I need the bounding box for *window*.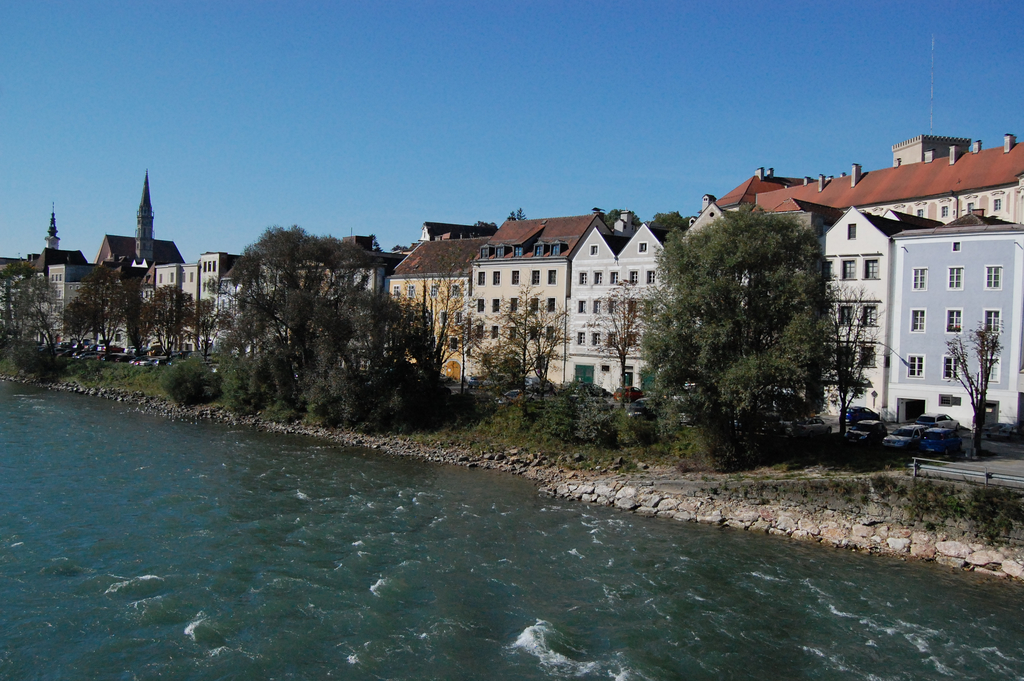
Here it is: <region>476, 327, 480, 340</region>.
